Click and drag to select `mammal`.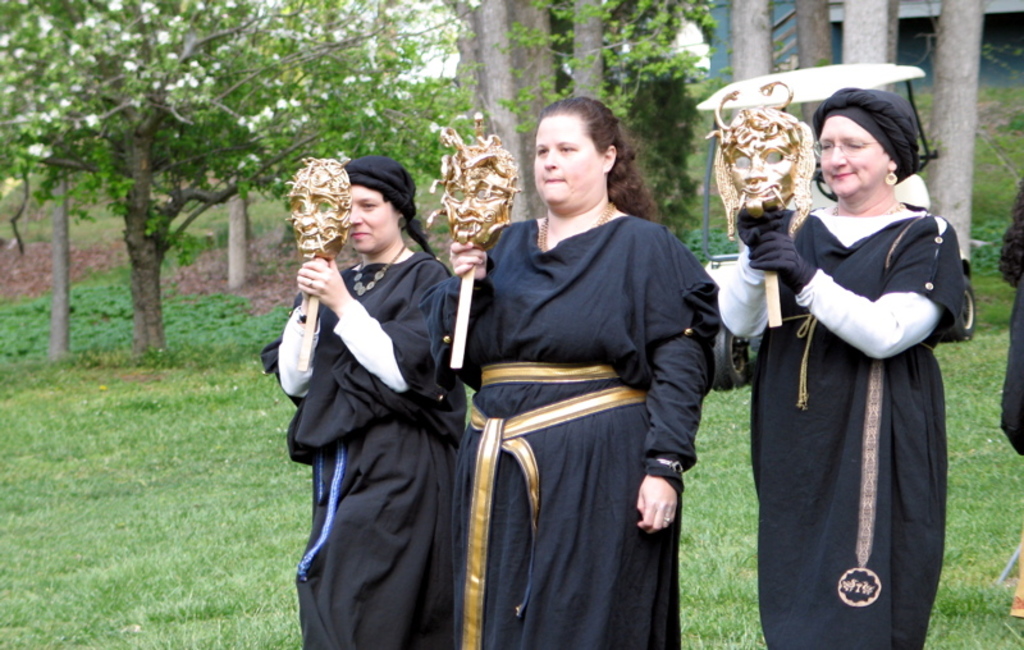
Selection: x1=419, y1=97, x2=724, y2=649.
